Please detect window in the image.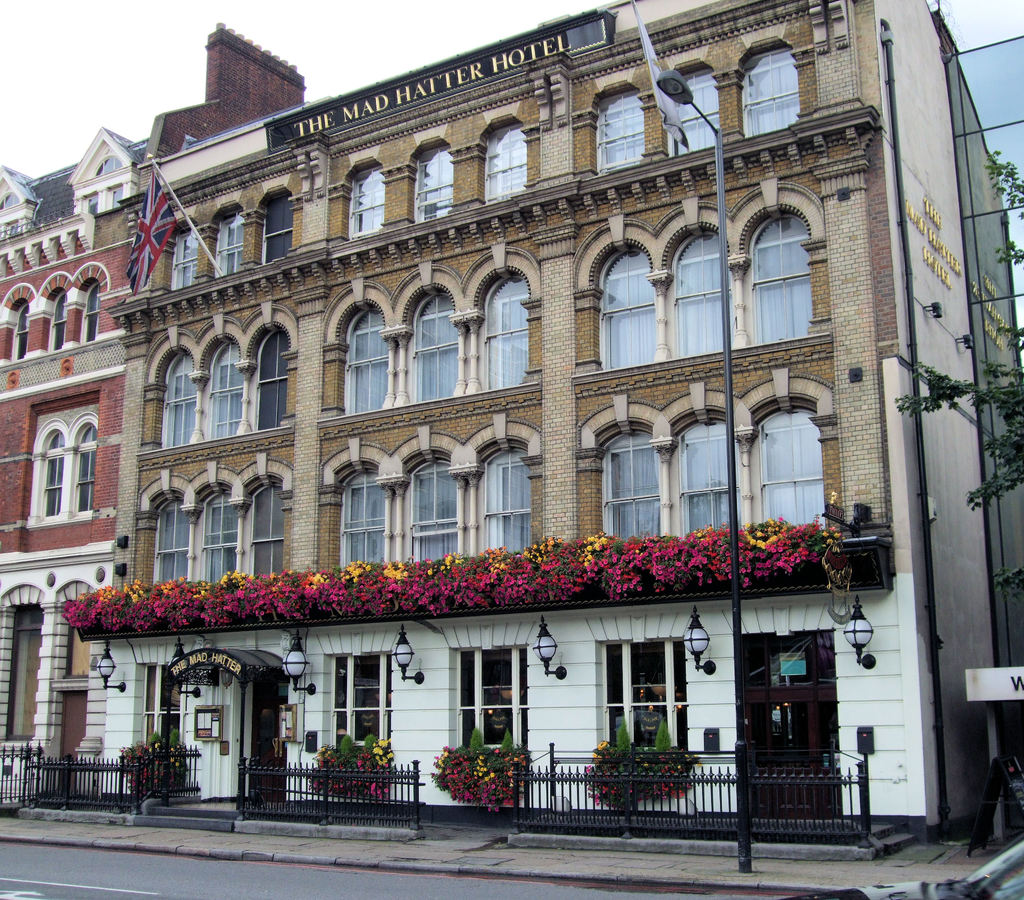
crop(83, 186, 98, 220).
